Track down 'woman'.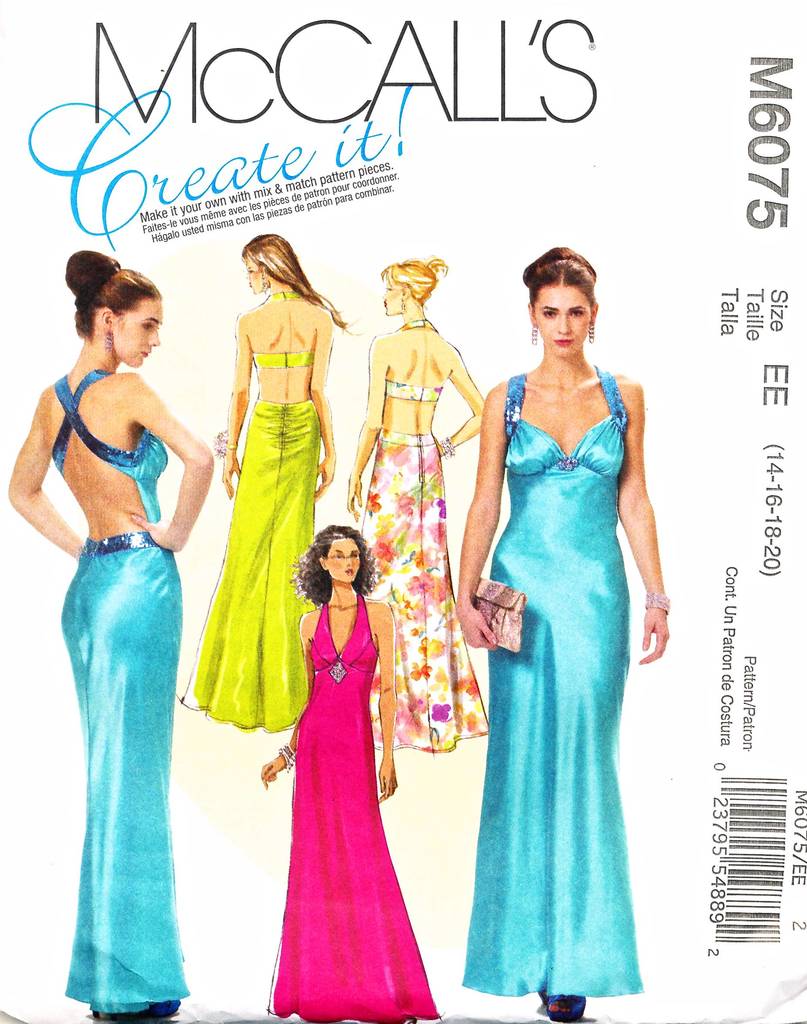
Tracked to <box>263,521,438,1023</box>.
